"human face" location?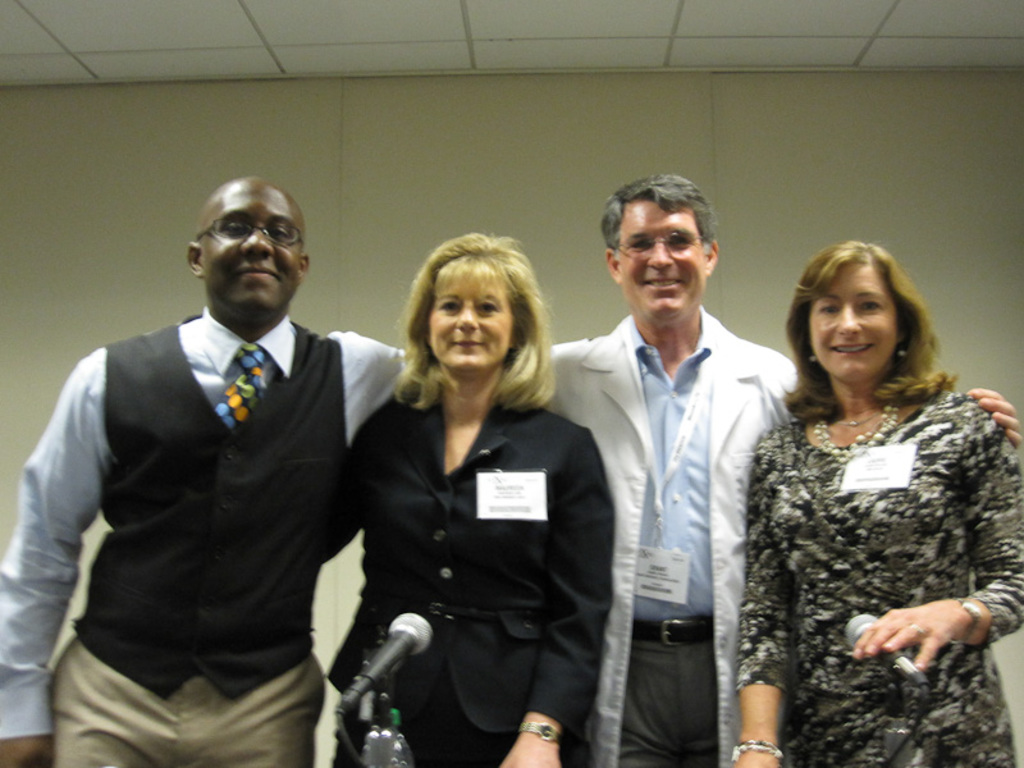
bbox=(804, 256, 902, 376)
